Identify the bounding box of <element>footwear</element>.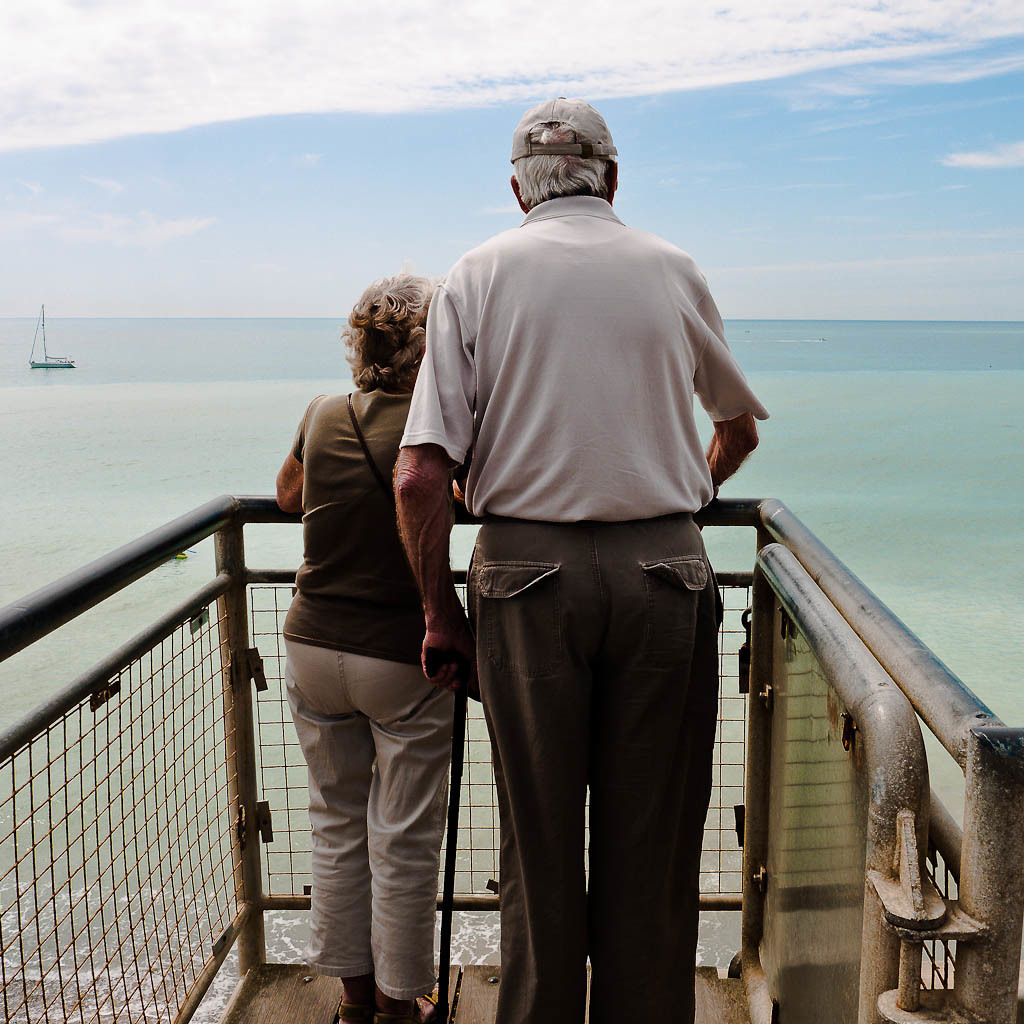
l=332, t=976, r=374, b=1023.
